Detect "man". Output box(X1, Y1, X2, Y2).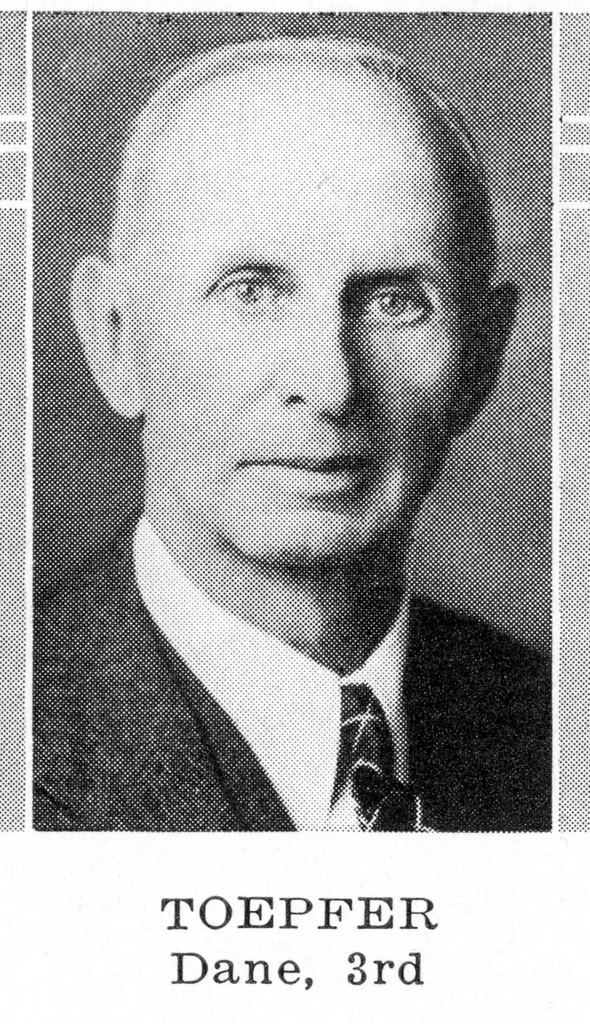
box(57, 108, 559, 866).
